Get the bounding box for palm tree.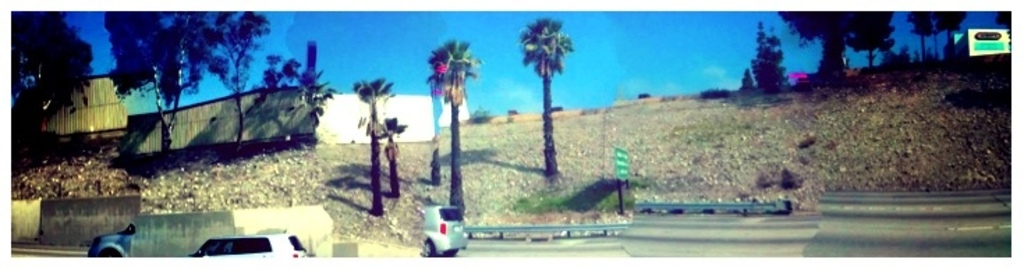
(506, 19, 581, 177).
